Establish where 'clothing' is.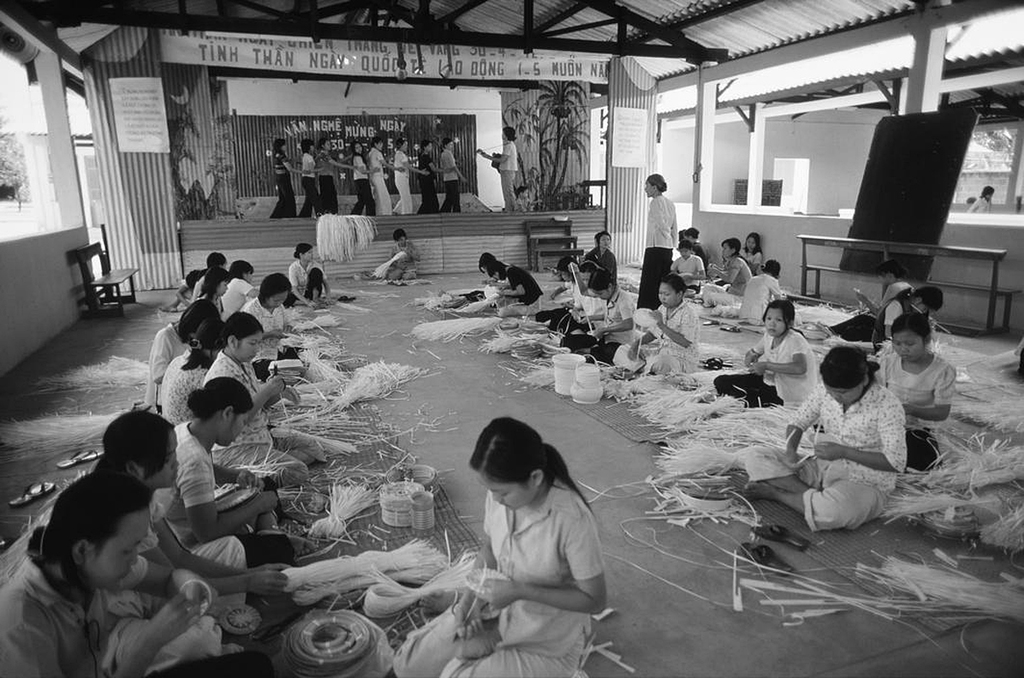
Established at x1=362 y1=147 x2=397 y2=214.
